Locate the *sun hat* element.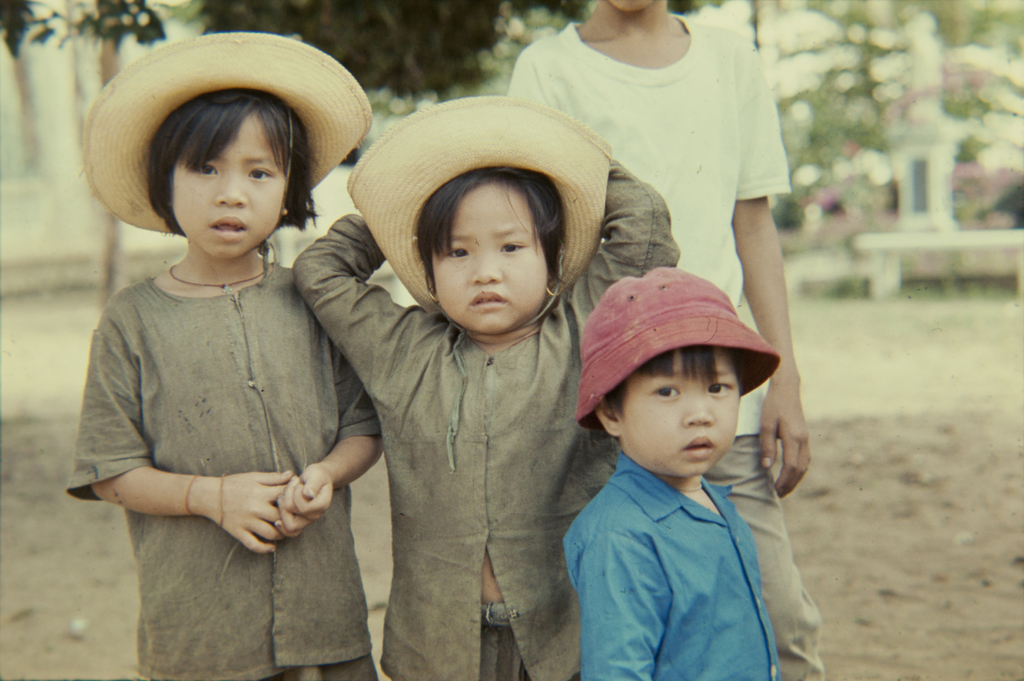
Element bbox: bbox(342, 93, 624, 335).
